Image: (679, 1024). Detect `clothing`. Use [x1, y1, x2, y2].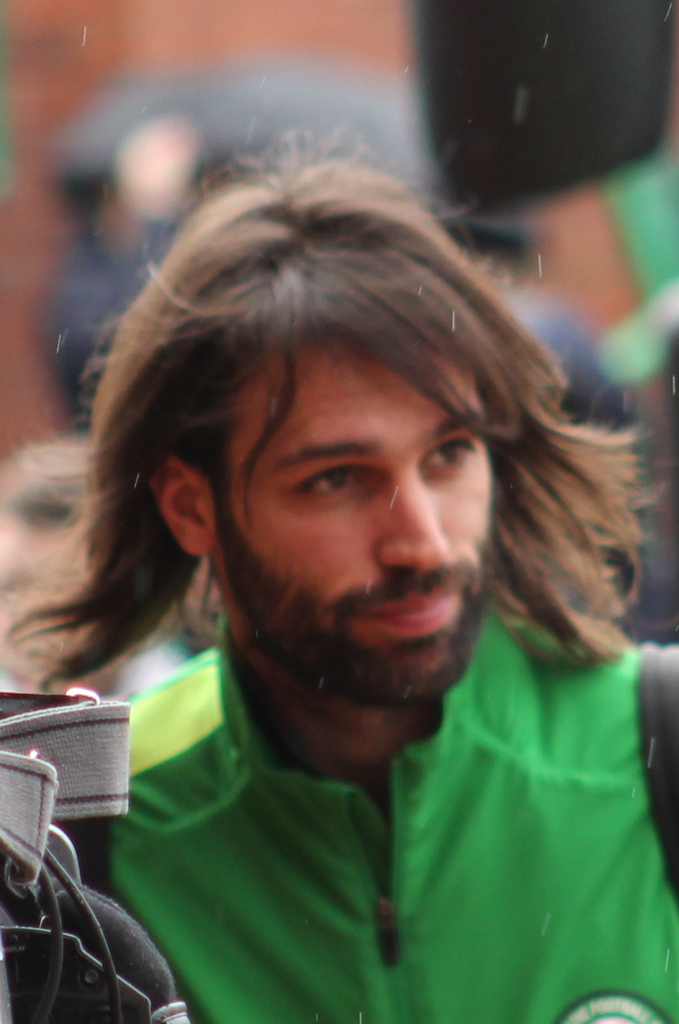
[135, 591, 678, 1023].
